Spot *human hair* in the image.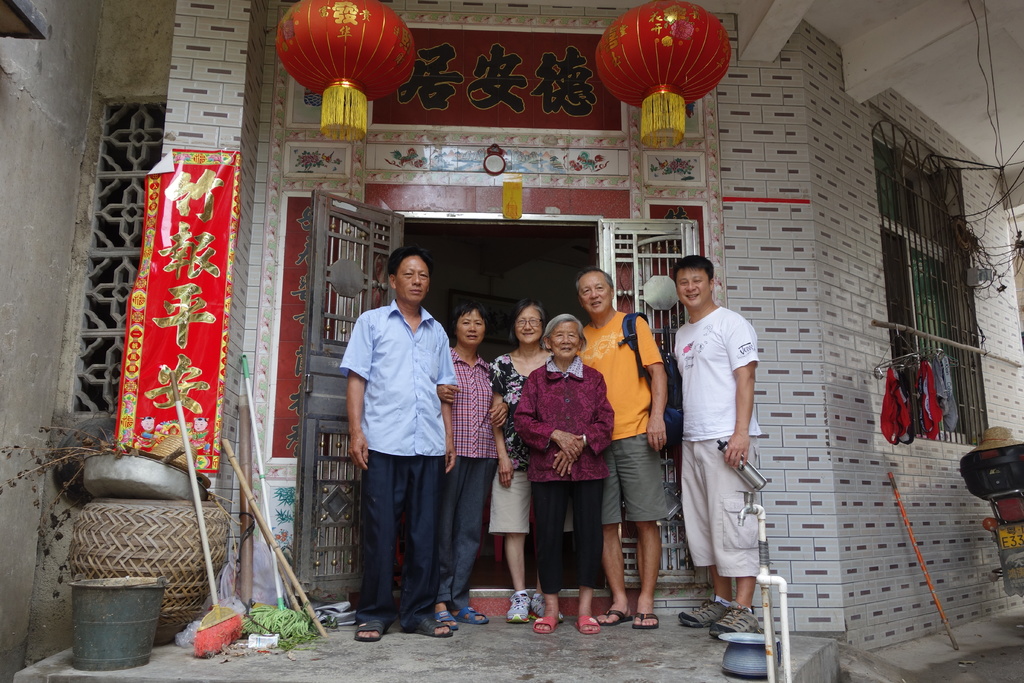
*human hair* found at 575/270/616/291.
